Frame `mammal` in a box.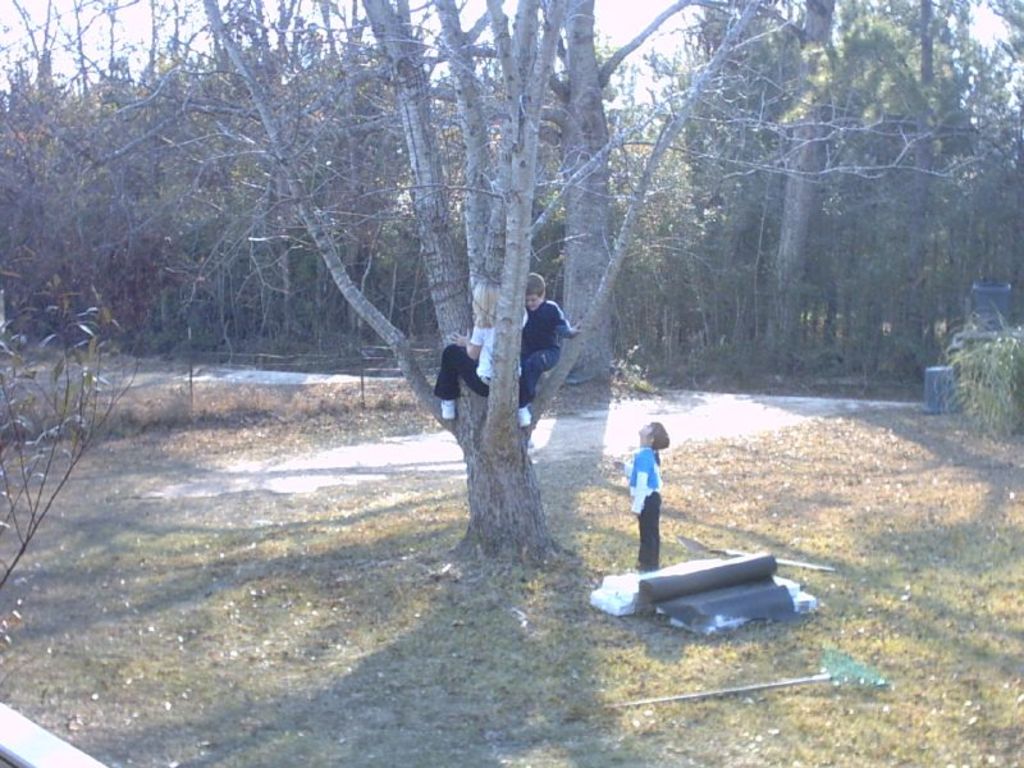
(left=521, top=270, right=585, bottom=428).
